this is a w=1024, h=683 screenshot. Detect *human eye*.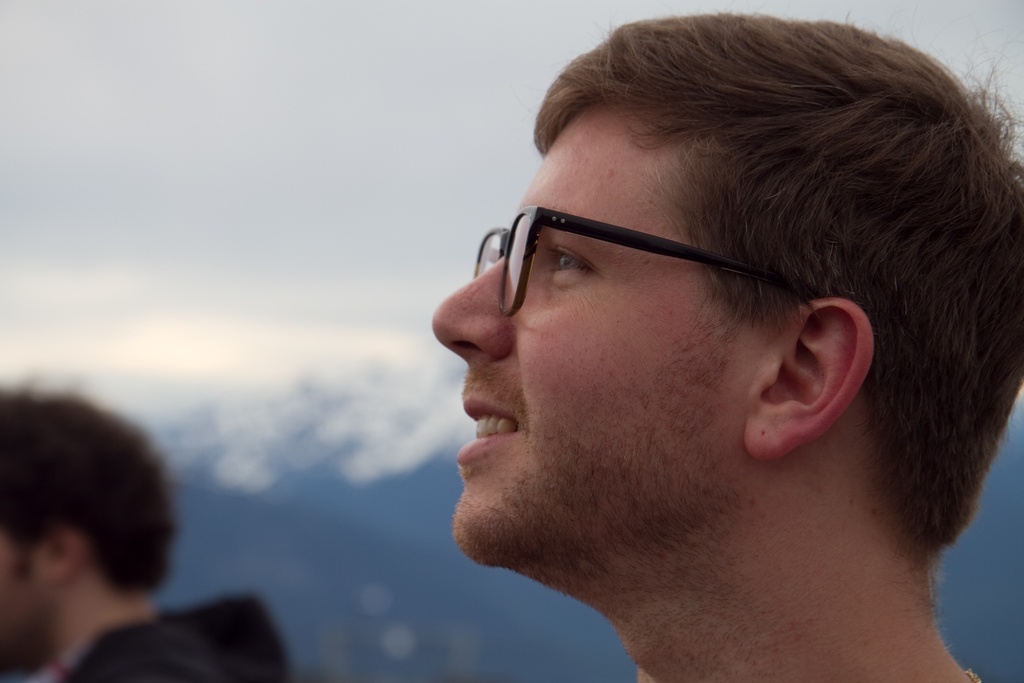
[left=543, top=236, right=607, bottom=272].
